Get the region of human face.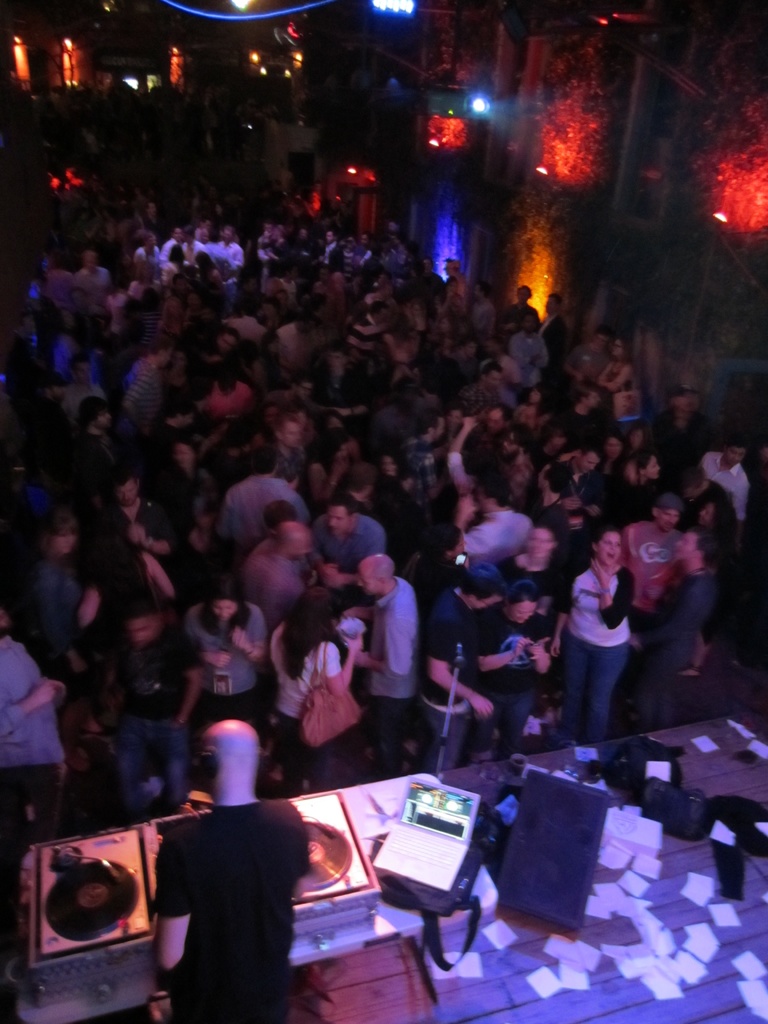
<bbox>646, 456, 660, 481</bbox>.
